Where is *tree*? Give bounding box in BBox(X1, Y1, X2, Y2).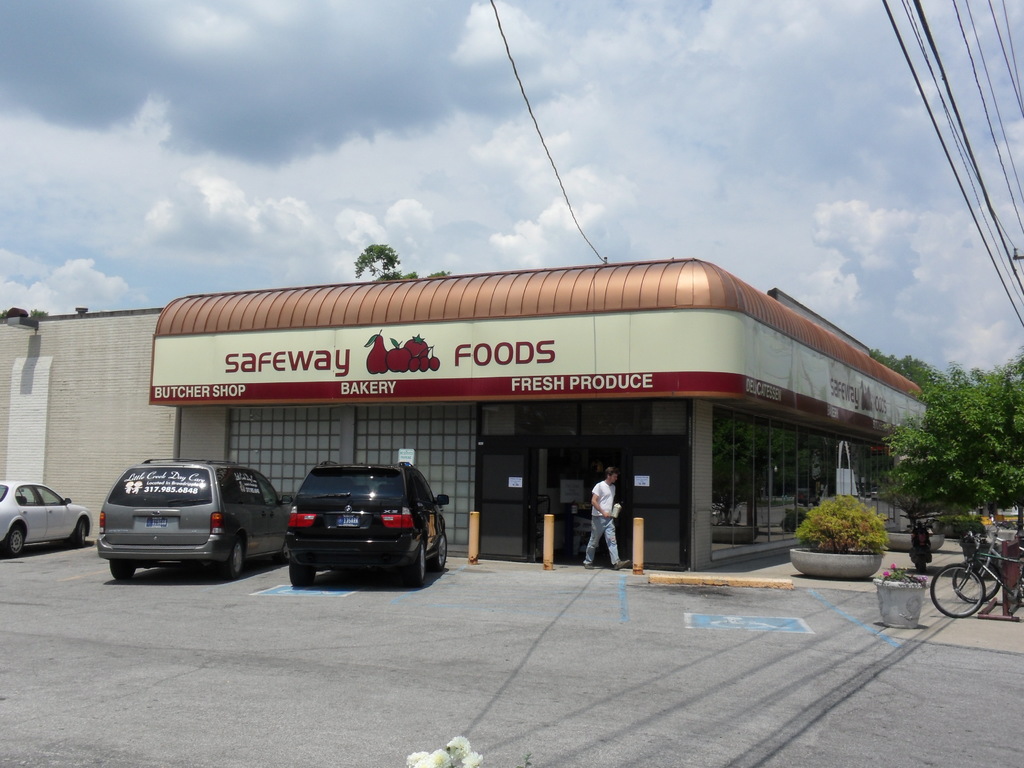
BBox(877, 356, 1023, 528).
